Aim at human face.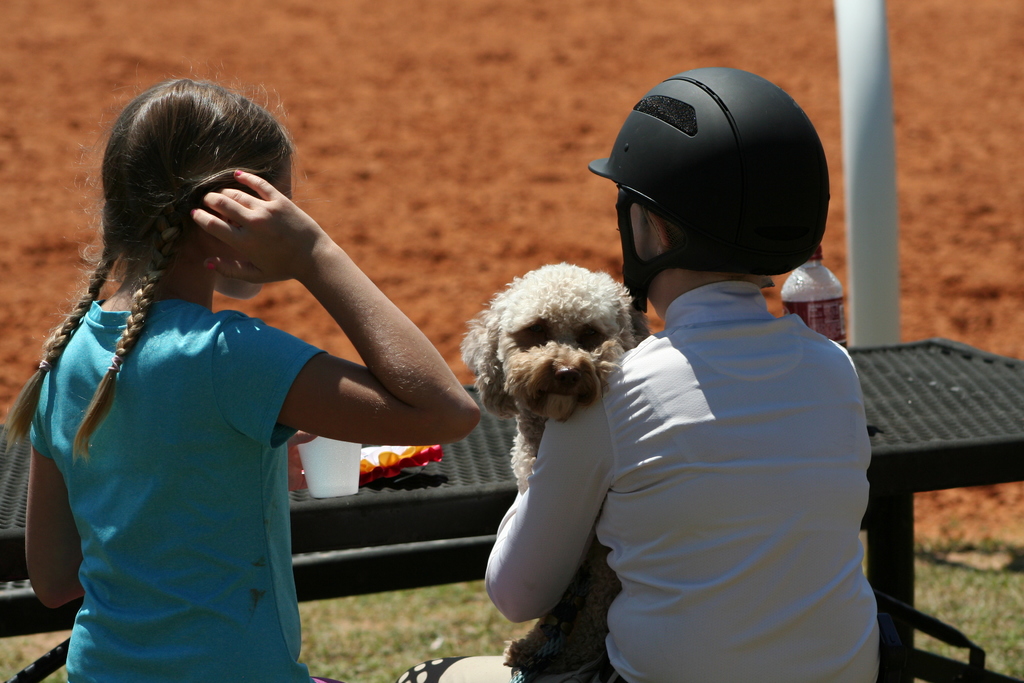
Aimed at 239, 156, 291, 302.
